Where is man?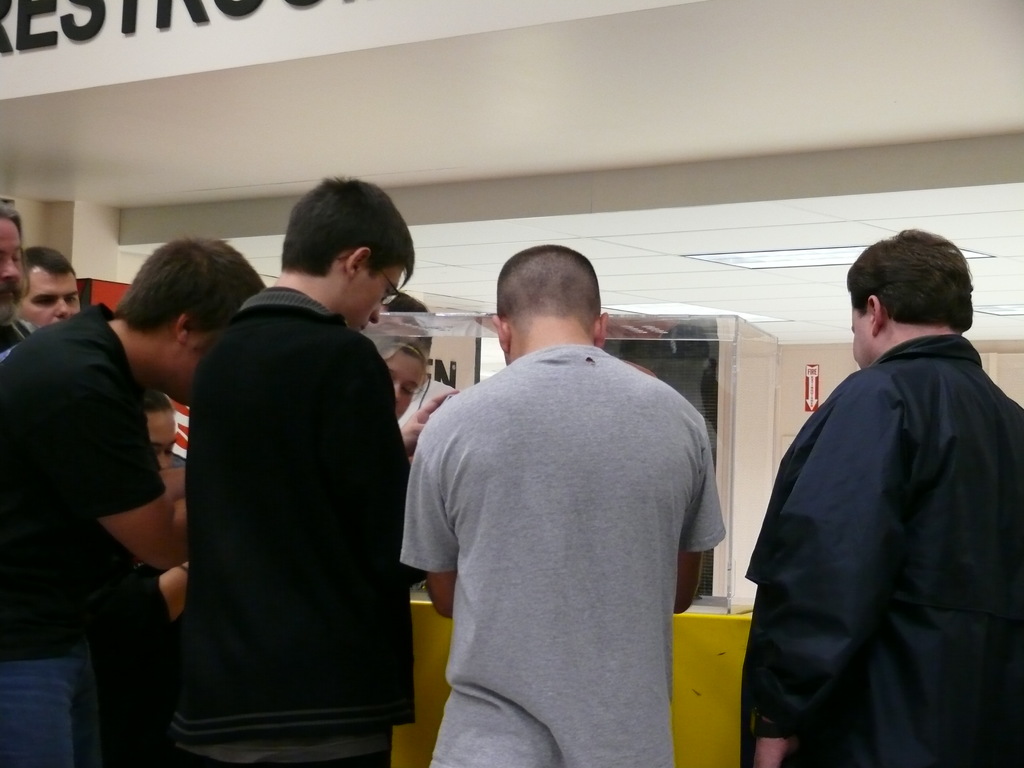
{"left": 735, "top": 193, "right": 1012, "bottom": 767}.
